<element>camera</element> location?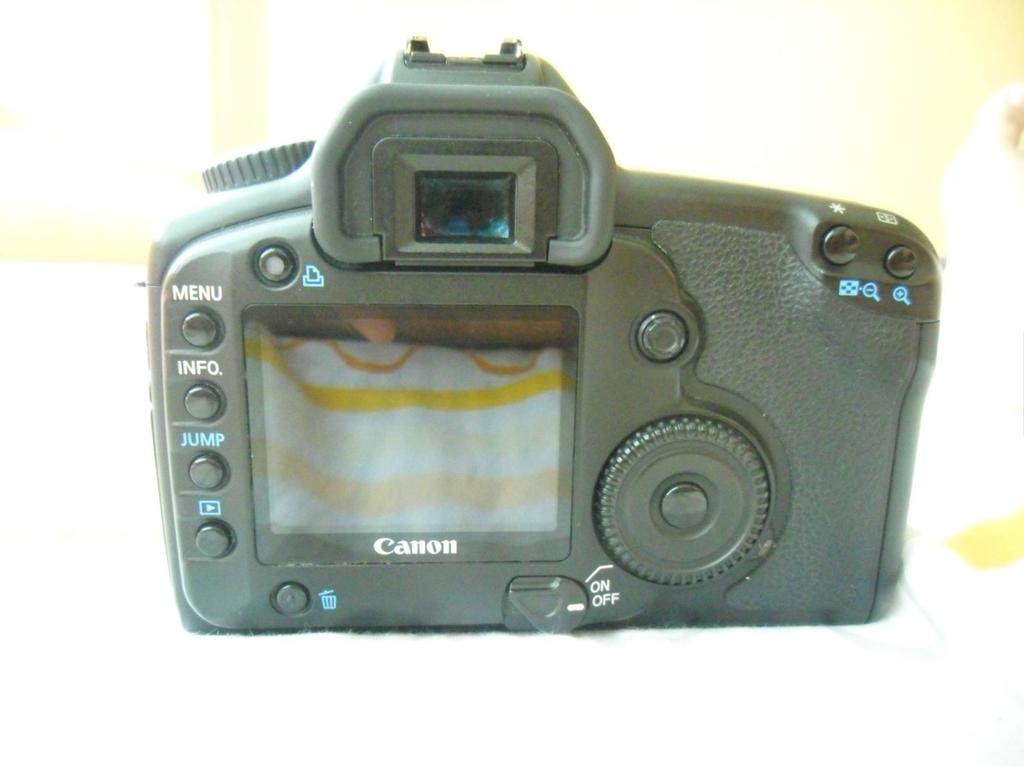
144 35 945 635
